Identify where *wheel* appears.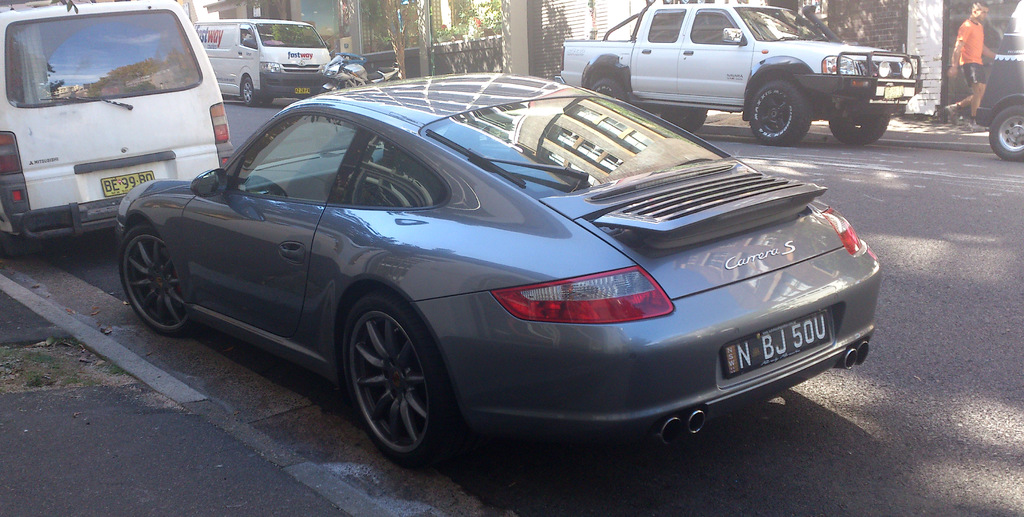
Appears at locate(240, 78, 257, 105).
